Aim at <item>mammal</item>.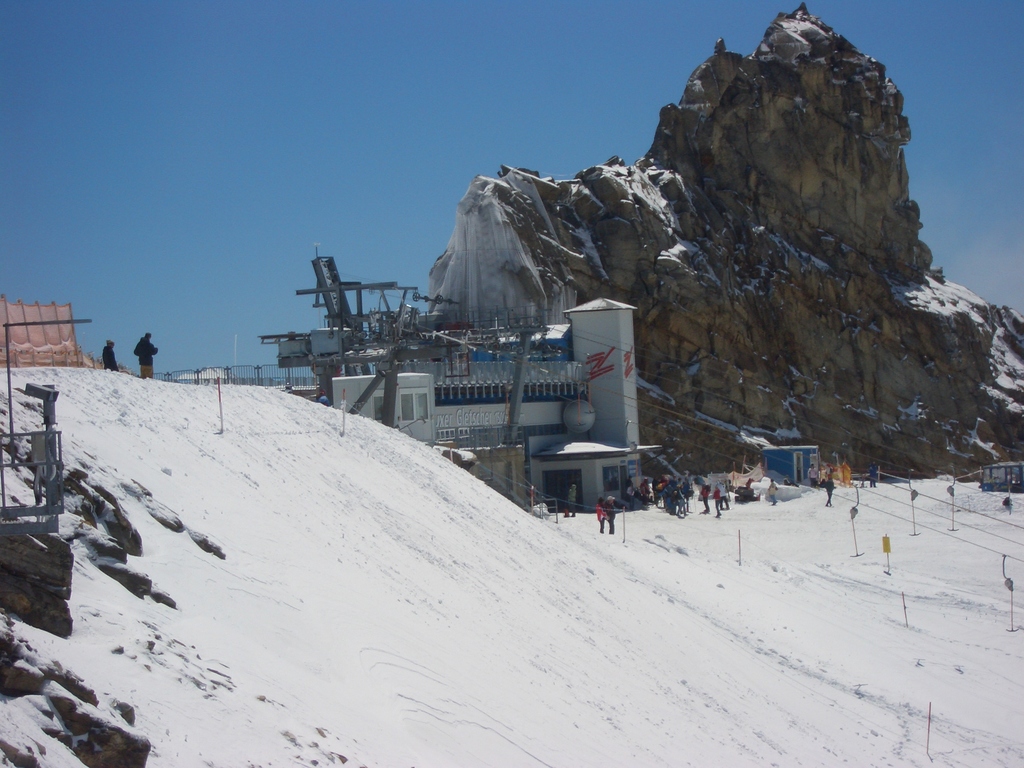
Aimed at bbox=[134, 334, 159, 378].
